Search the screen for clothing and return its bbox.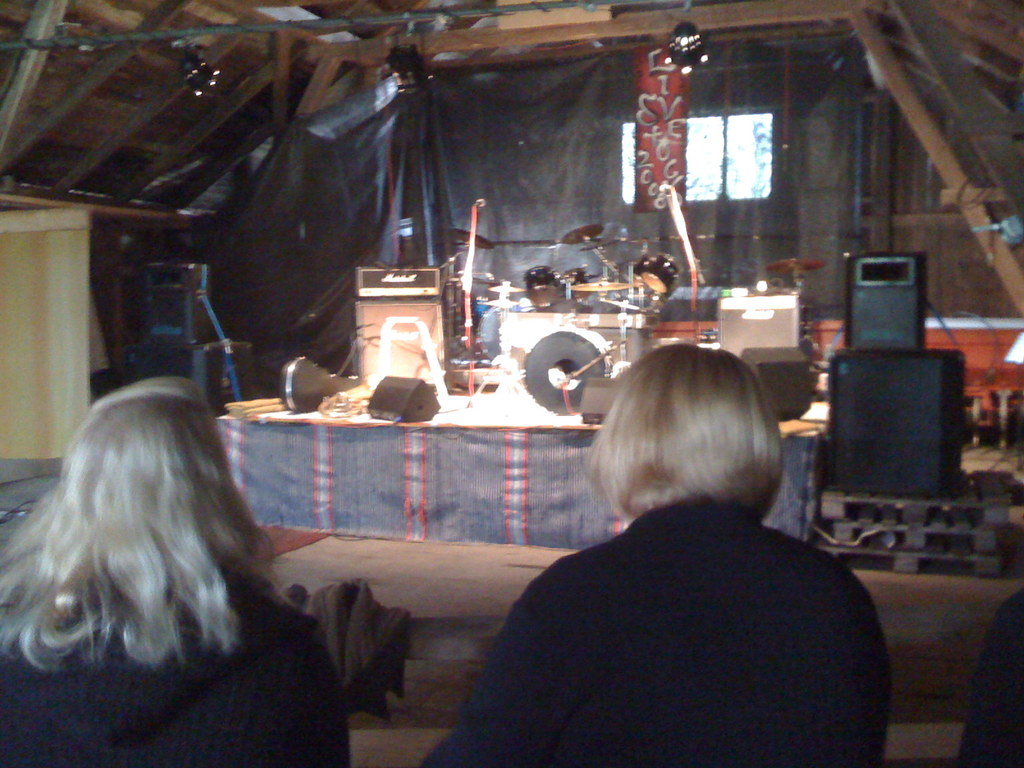
Found: select_region(1, 582, 360, 767).
